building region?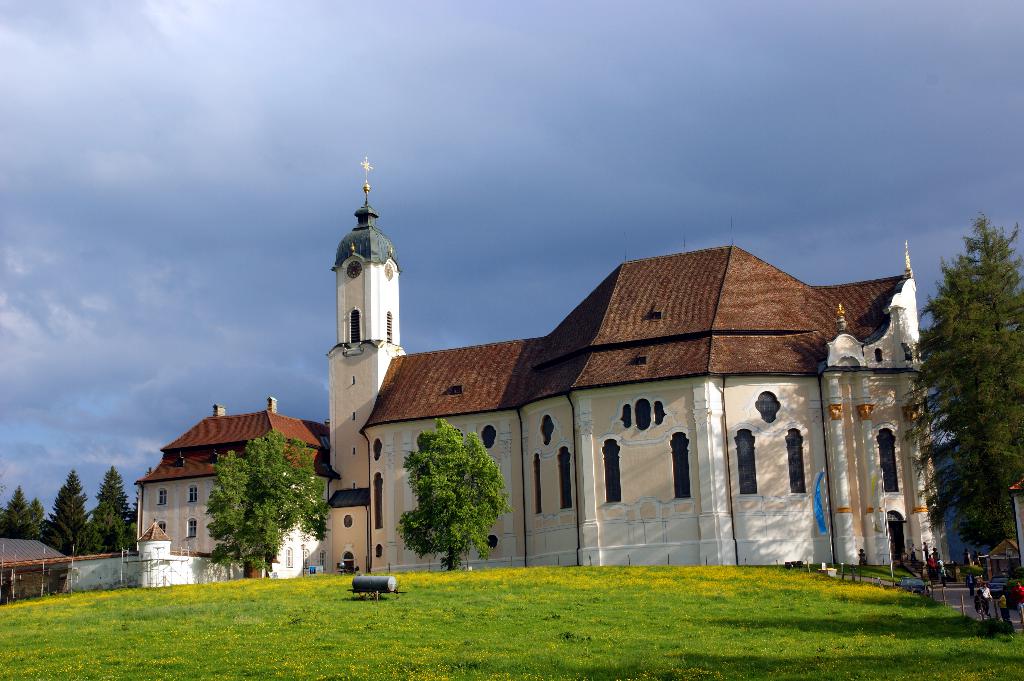
locate(133, 155, 950, 580)
